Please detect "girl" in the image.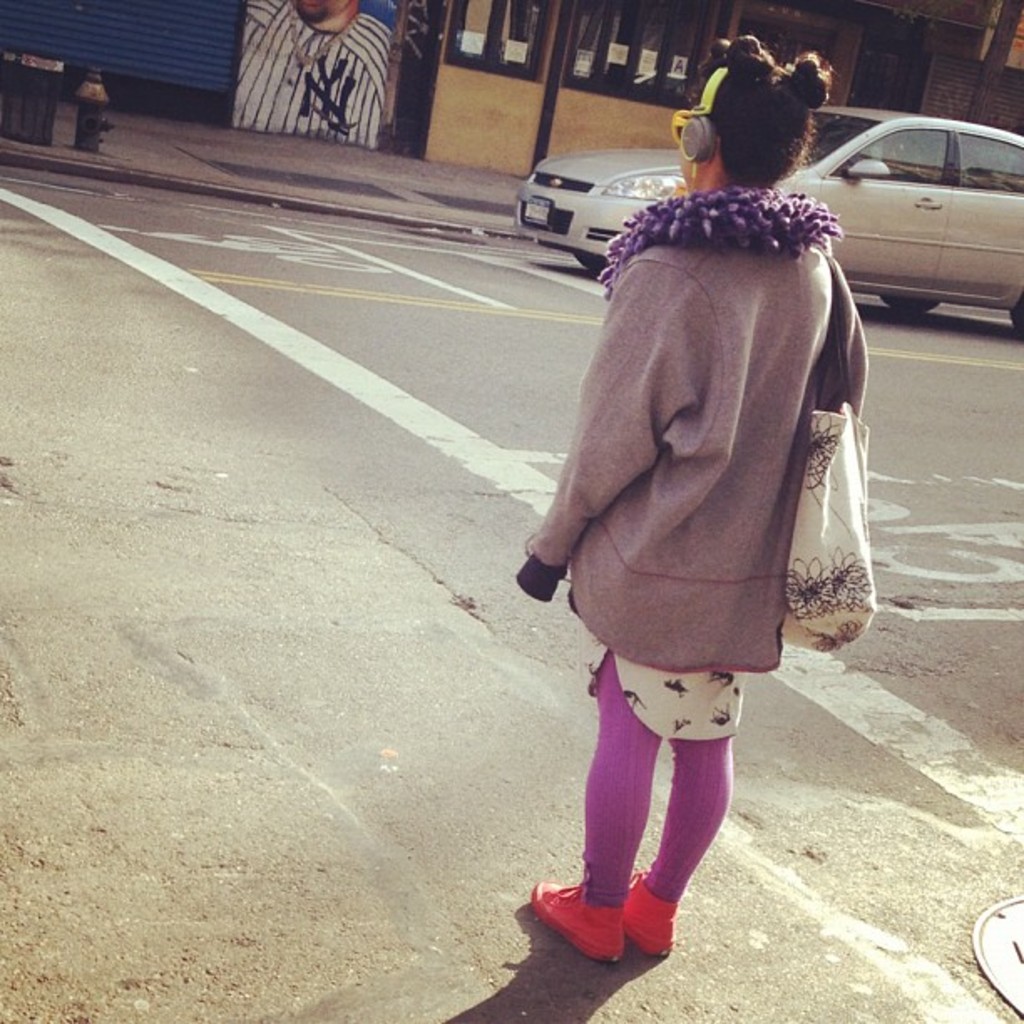
select_region(515, 30, 872, 964).
